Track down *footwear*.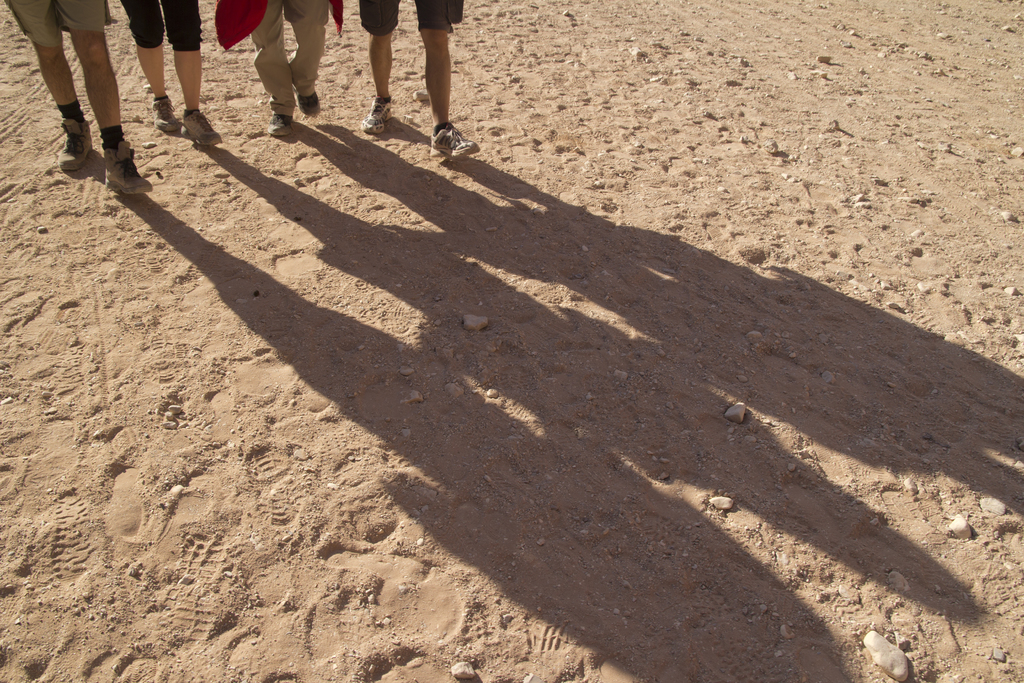
Tracked to bbox=[296, 88, 317, 119].
